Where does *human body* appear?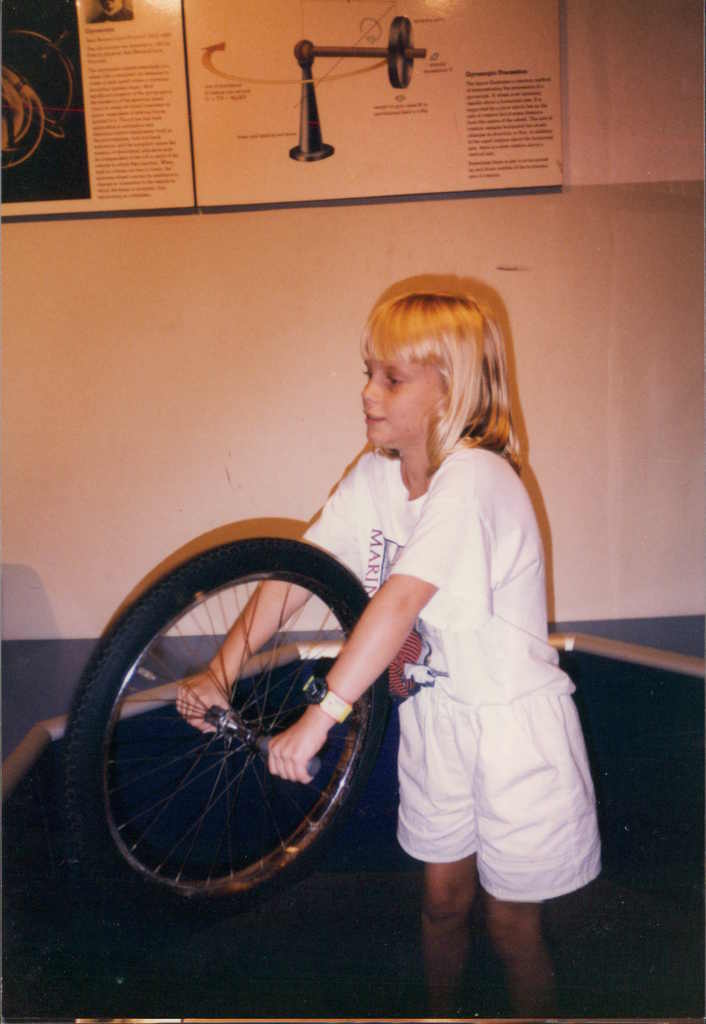
Appears at l=153, t=270, r=572, b=998.
